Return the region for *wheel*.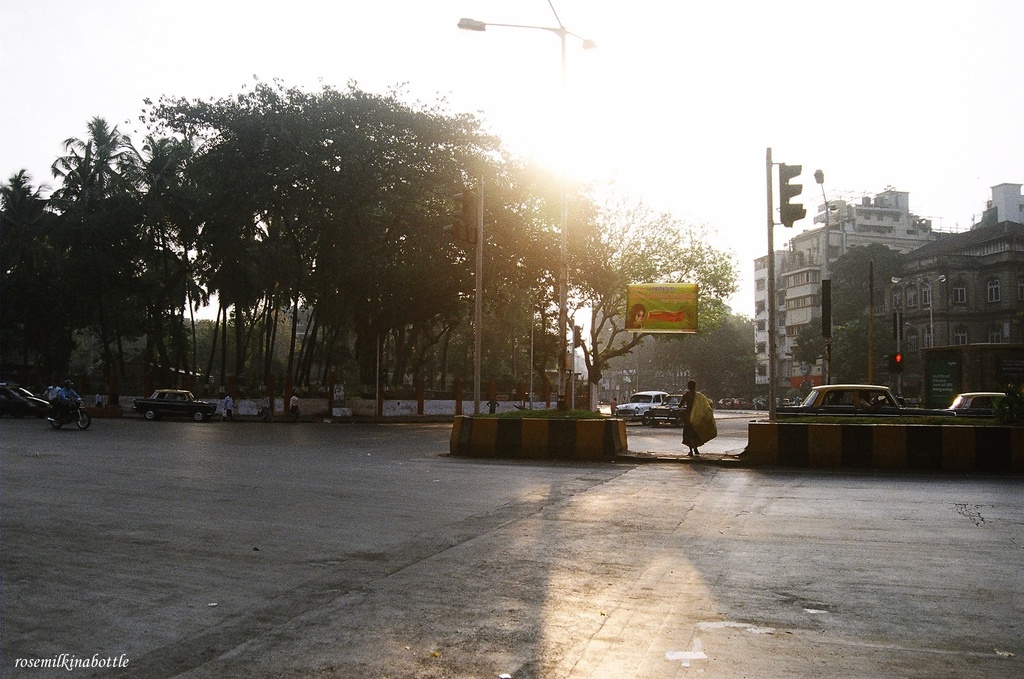
select_region(193, 411, 202, 422).
